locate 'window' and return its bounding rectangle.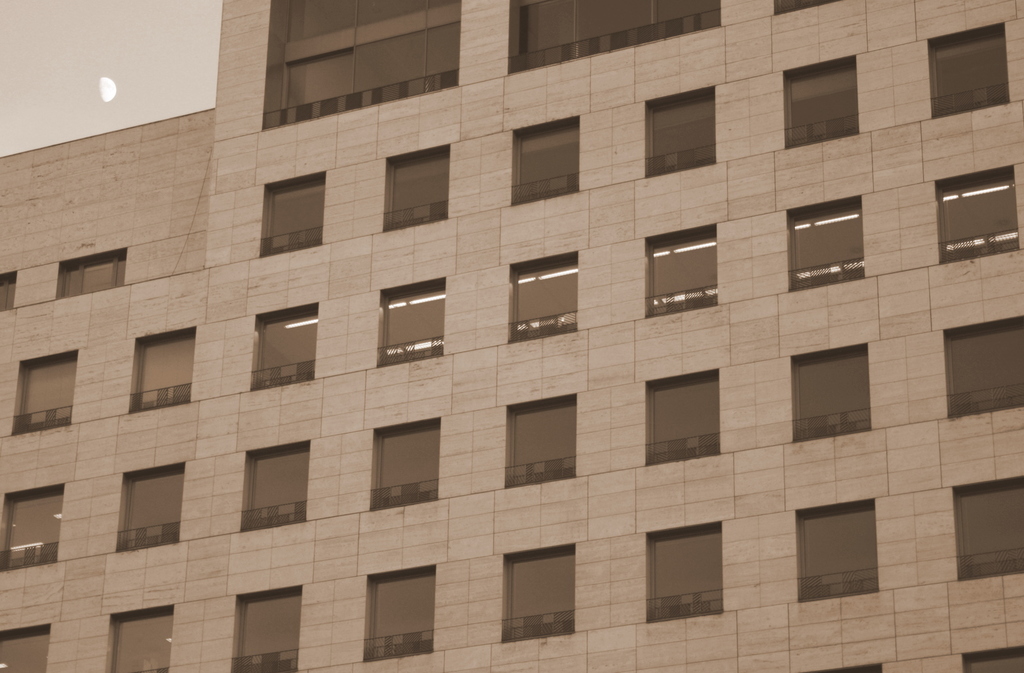
(797,499,875,606).
